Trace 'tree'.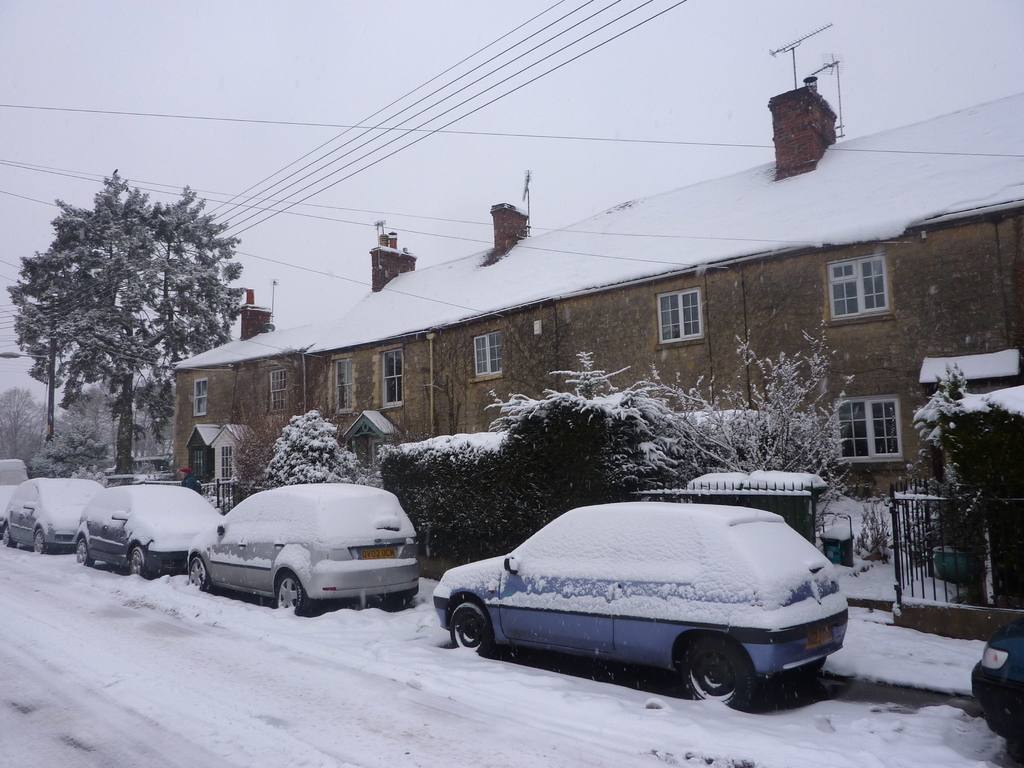
Traced to 8:168:252:474.
